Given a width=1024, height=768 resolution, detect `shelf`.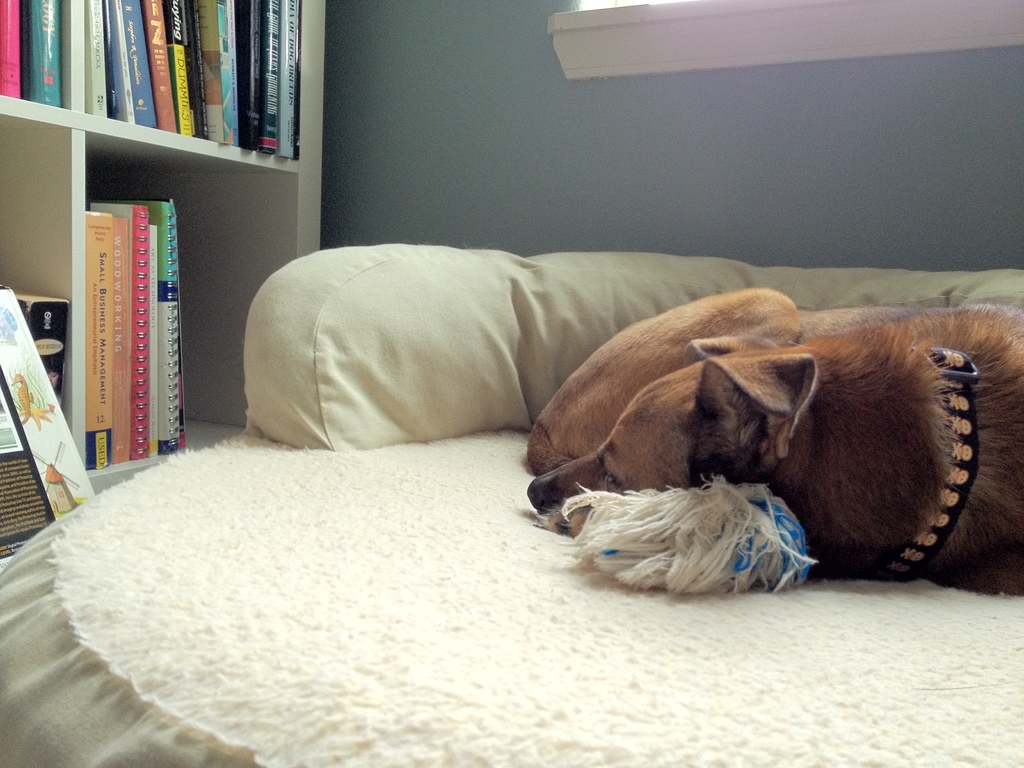
0:0:303:164.
